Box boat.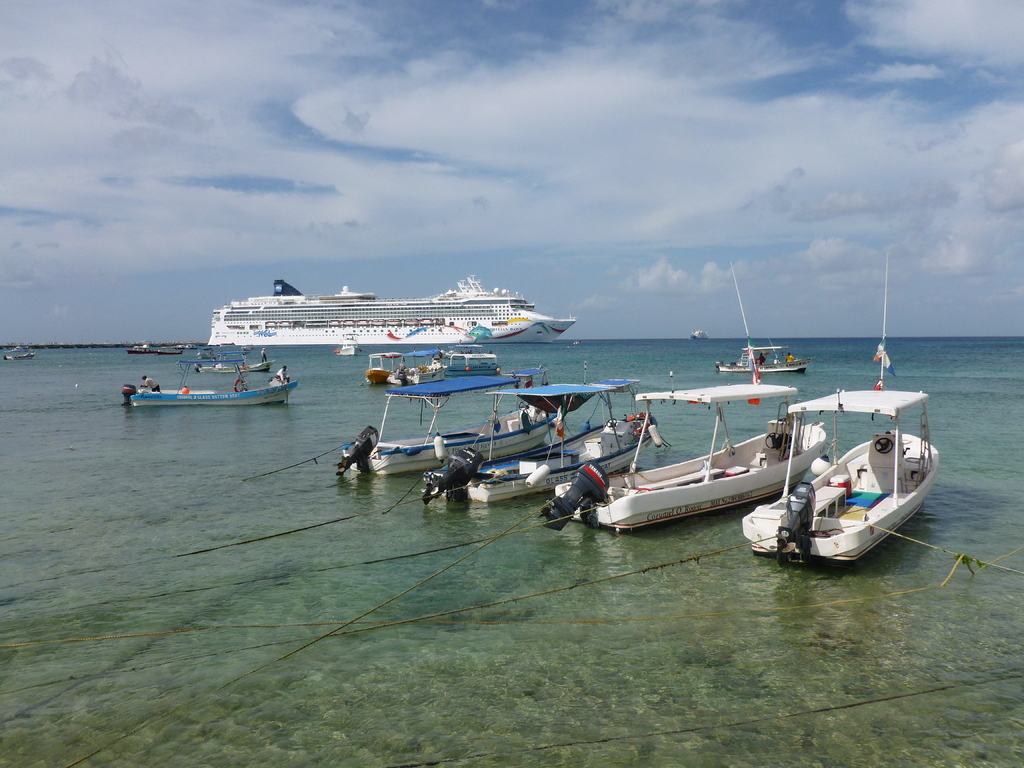
{"left": 721, "top": 338, "right": 813, "bottom": 371}.
